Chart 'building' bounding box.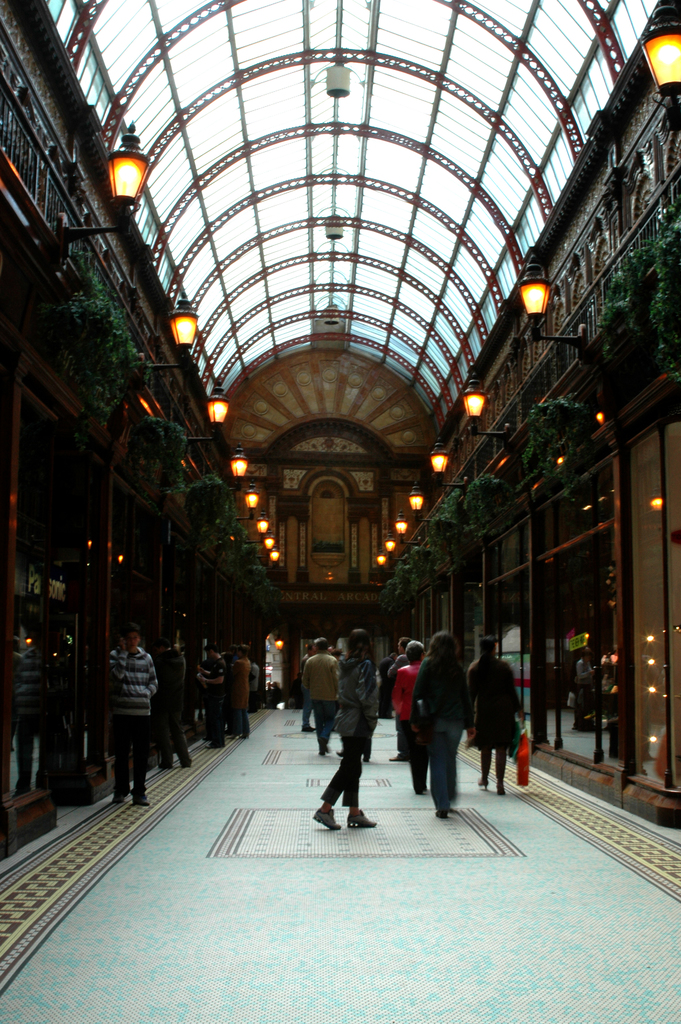
Charted: 0/0/680/1023.
